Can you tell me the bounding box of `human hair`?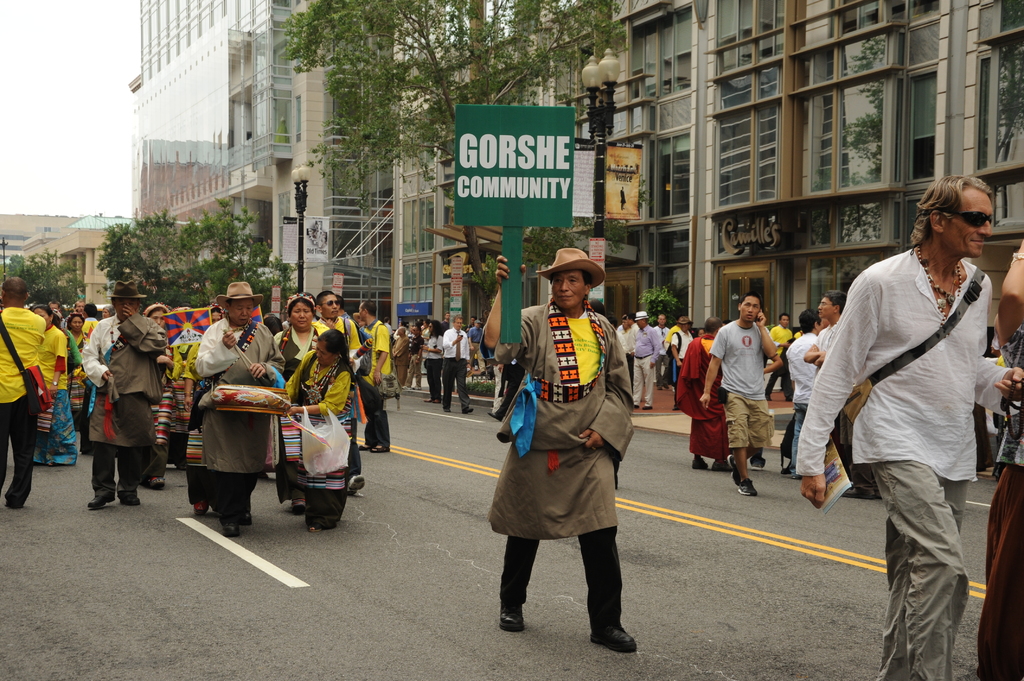
81 303 97 317.
